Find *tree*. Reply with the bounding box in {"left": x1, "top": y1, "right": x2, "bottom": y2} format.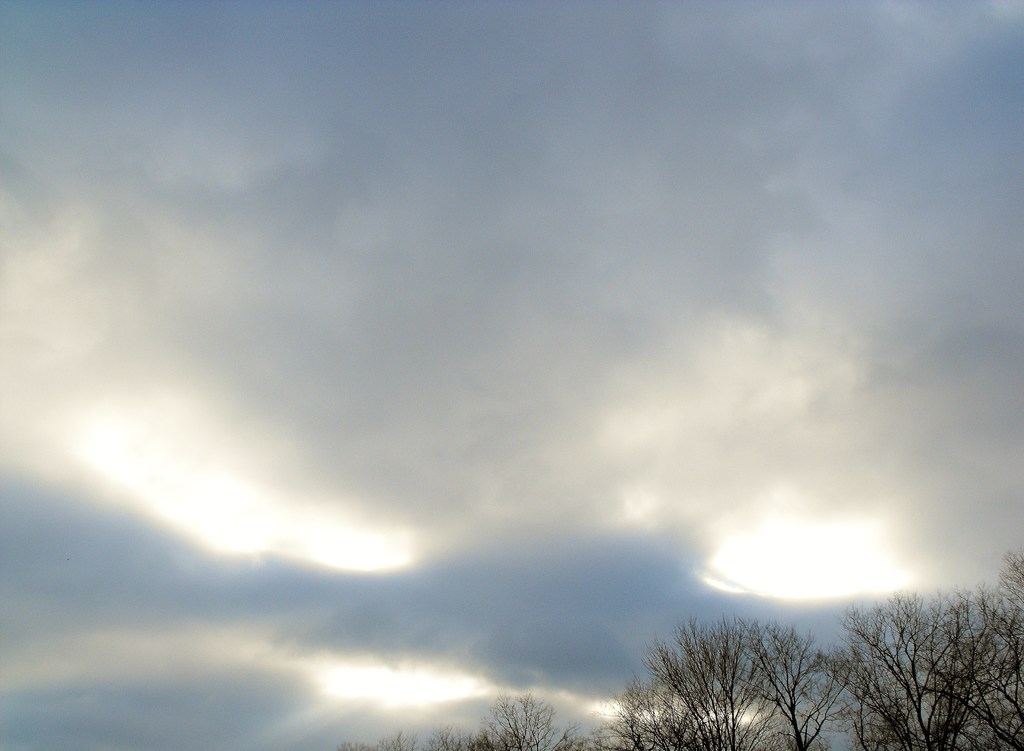
{"left": 601, "top": 618, "right": 854, "bottom": 750}.
